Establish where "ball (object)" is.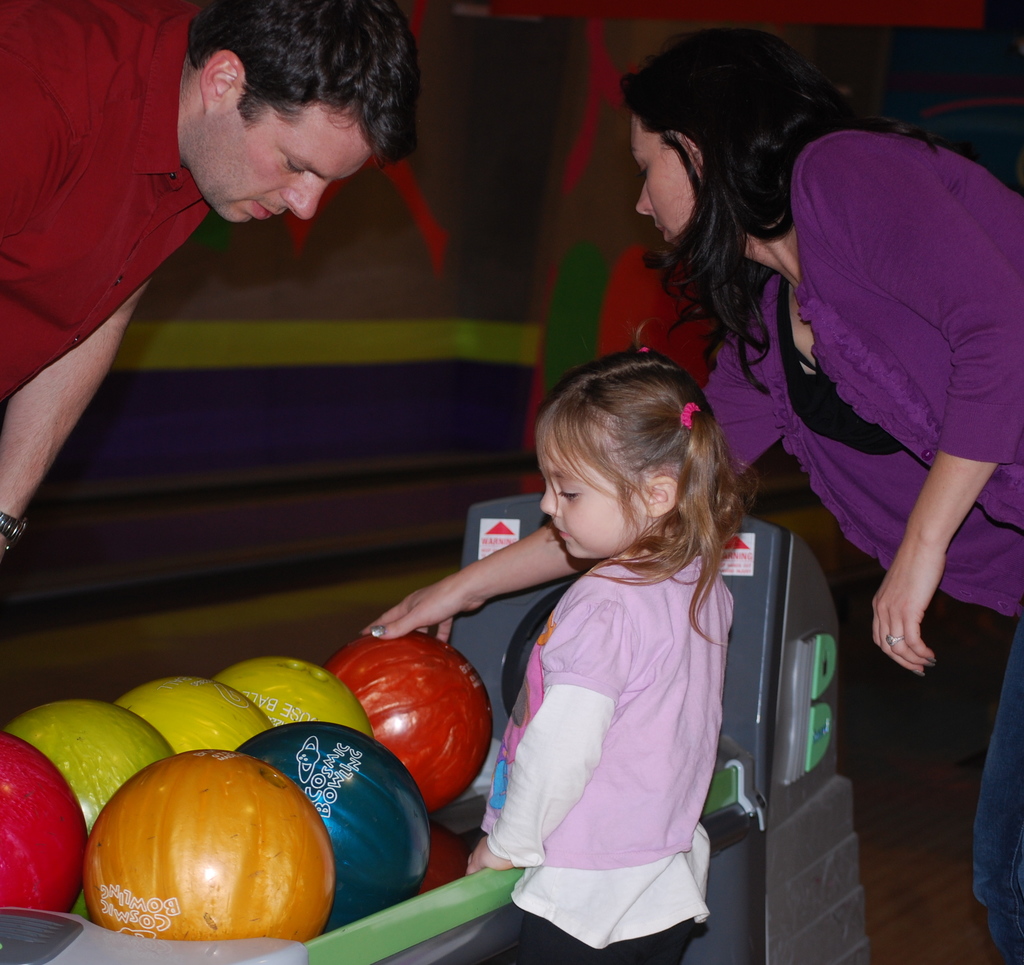
Established at box(332, 628, 492, 807).
